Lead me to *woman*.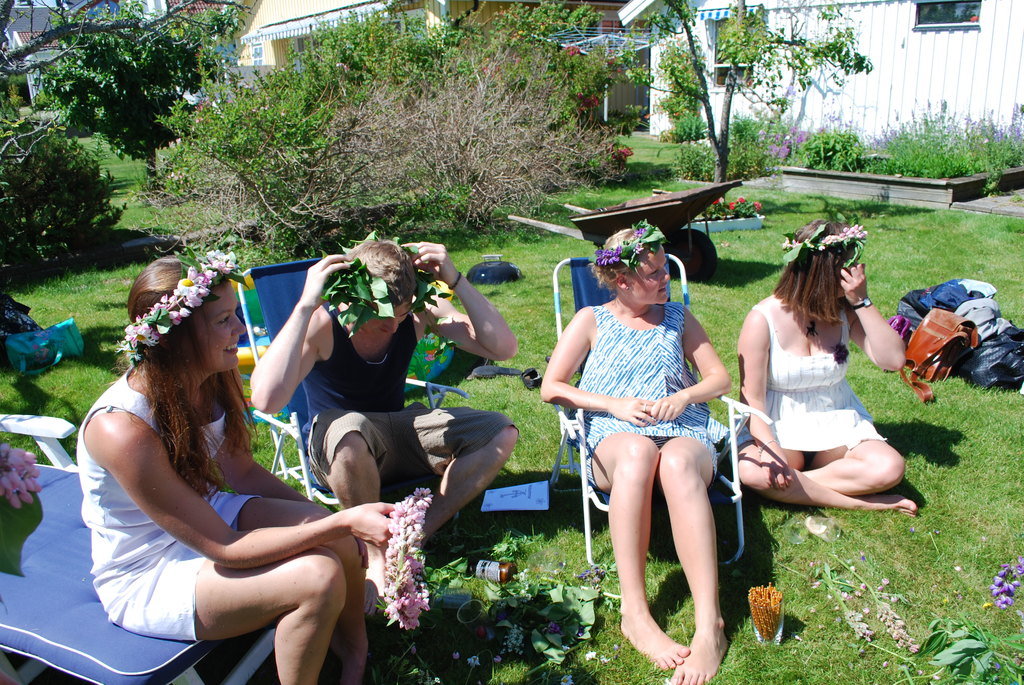
Lead to 56, 239, 435, 684.
